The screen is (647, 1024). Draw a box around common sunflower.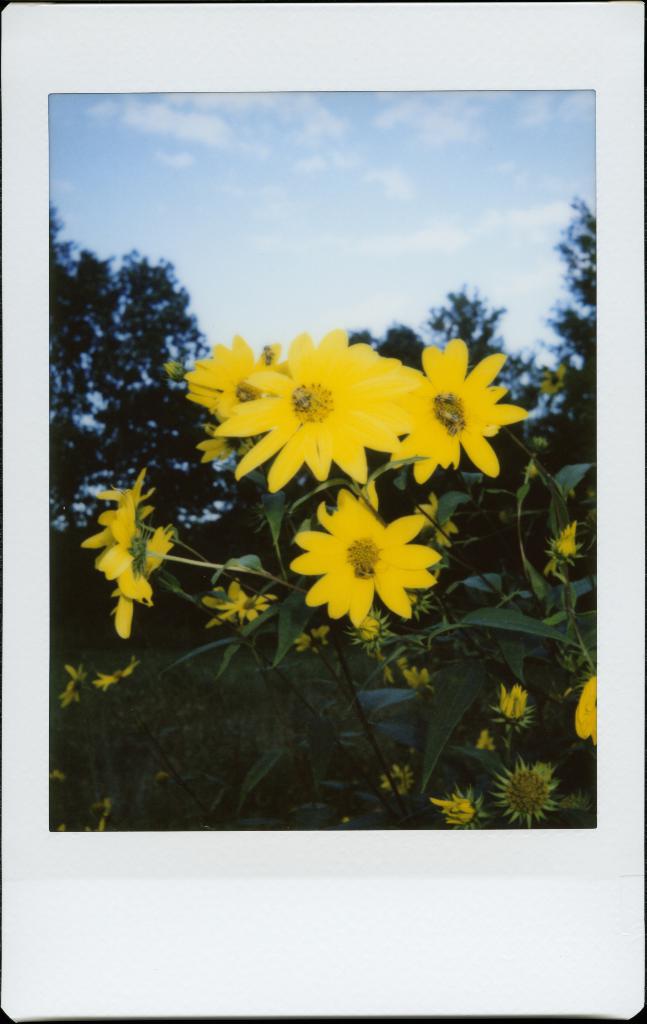
(191, 335, 267, 412).
